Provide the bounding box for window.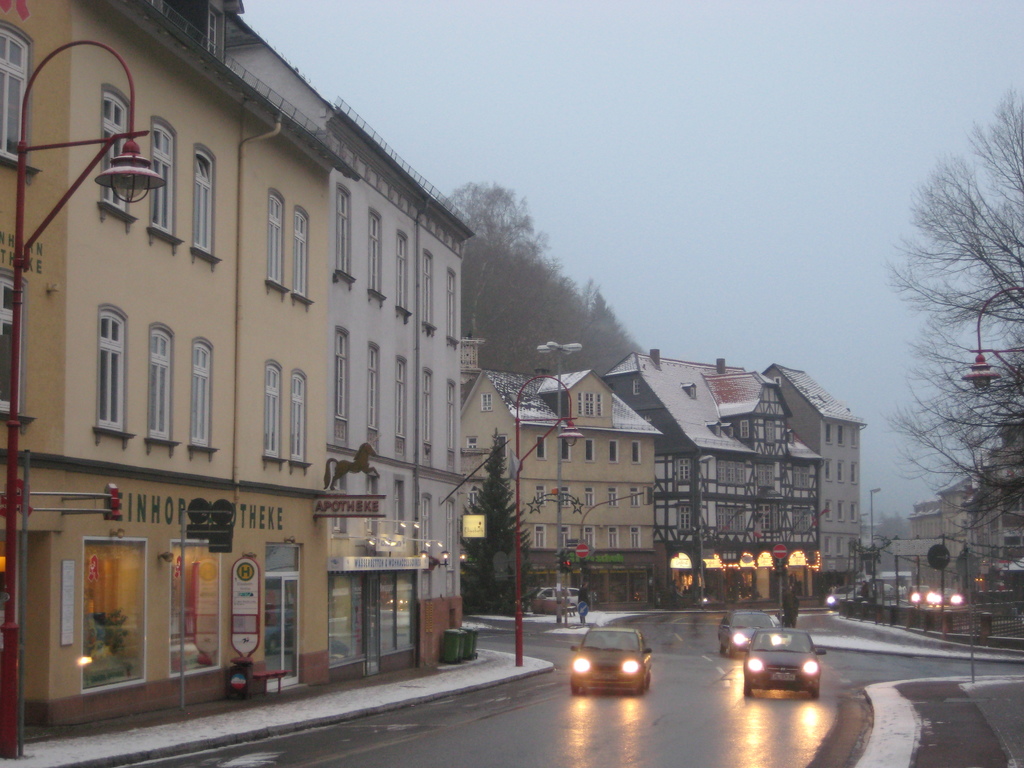
bbox=(584, 526, 595, 547).
